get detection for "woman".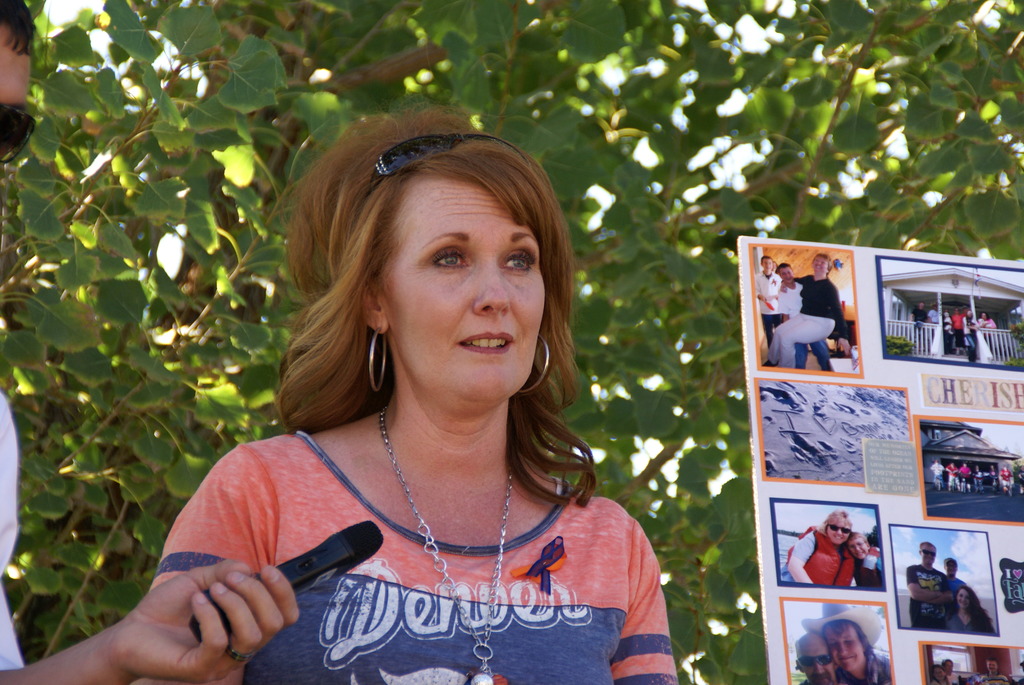
Detection: <region>802, 602, 890, 684</region>.
